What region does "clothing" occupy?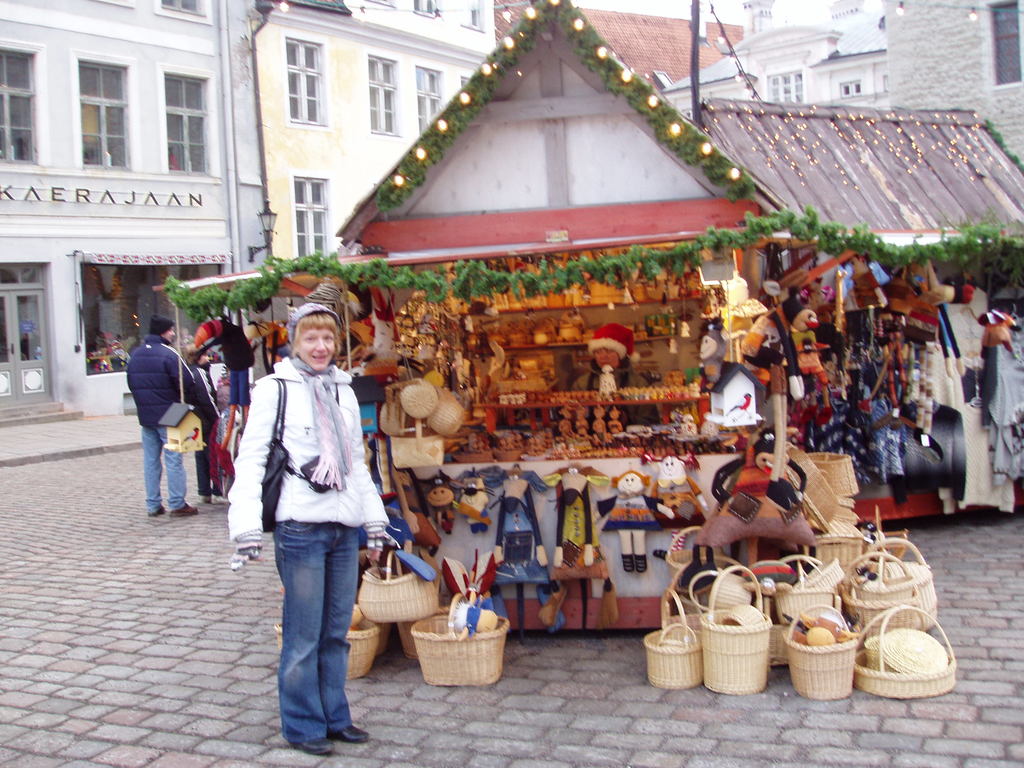
l=192, t=365, r=222, b=492.
